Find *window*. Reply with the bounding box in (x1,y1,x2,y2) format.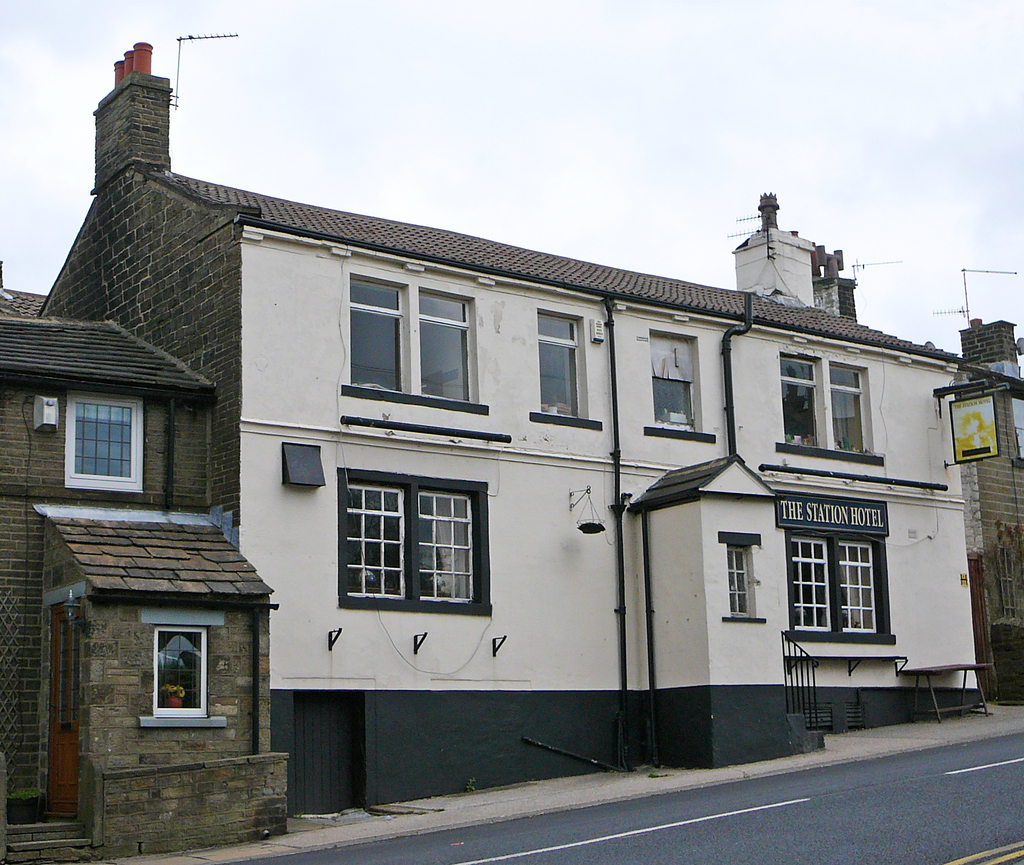
(340,265,413,397).
